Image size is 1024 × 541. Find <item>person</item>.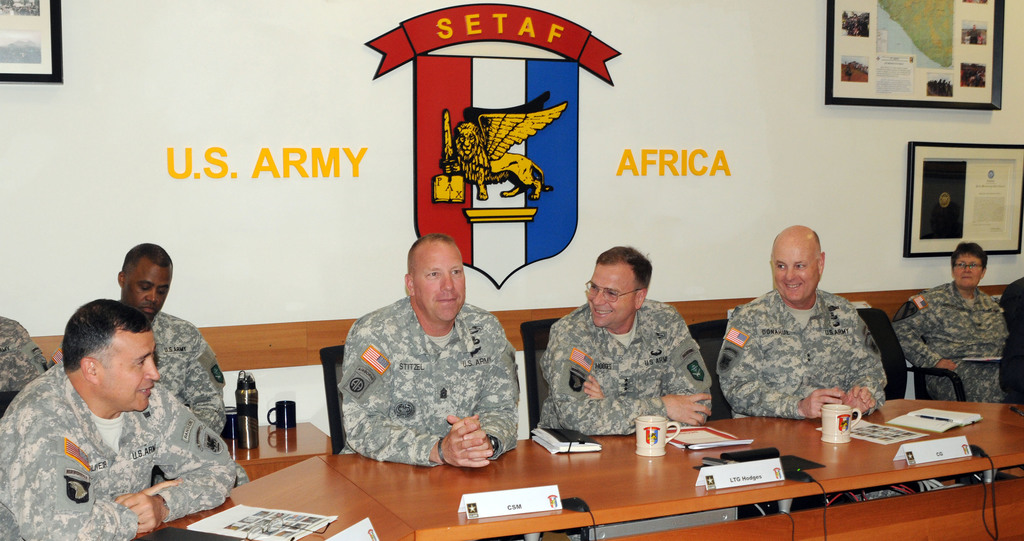
locate(716, 226, 904, 501).
